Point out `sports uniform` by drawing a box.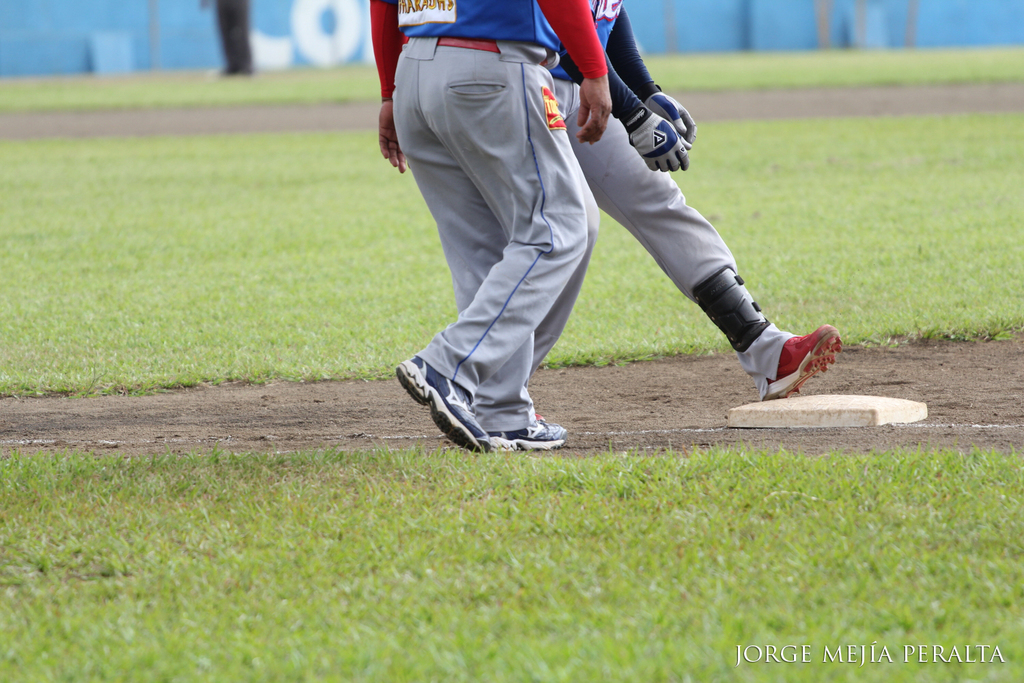
left=368, top=0, right=608, bottom=451.
